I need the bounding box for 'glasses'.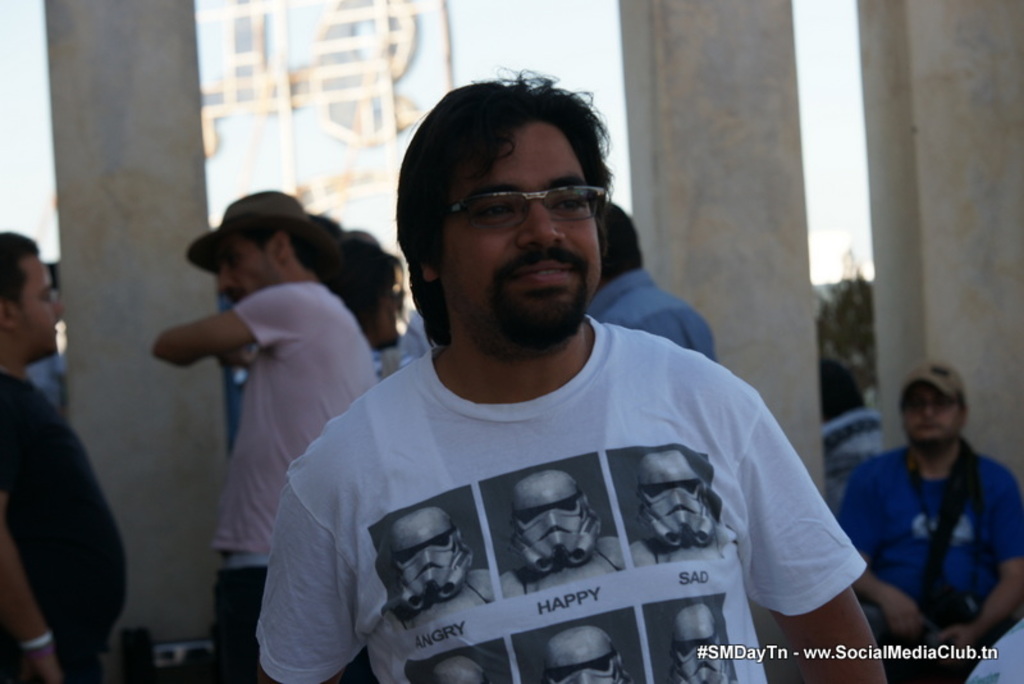
Here it is: <box>435,175,609,225</box>.
